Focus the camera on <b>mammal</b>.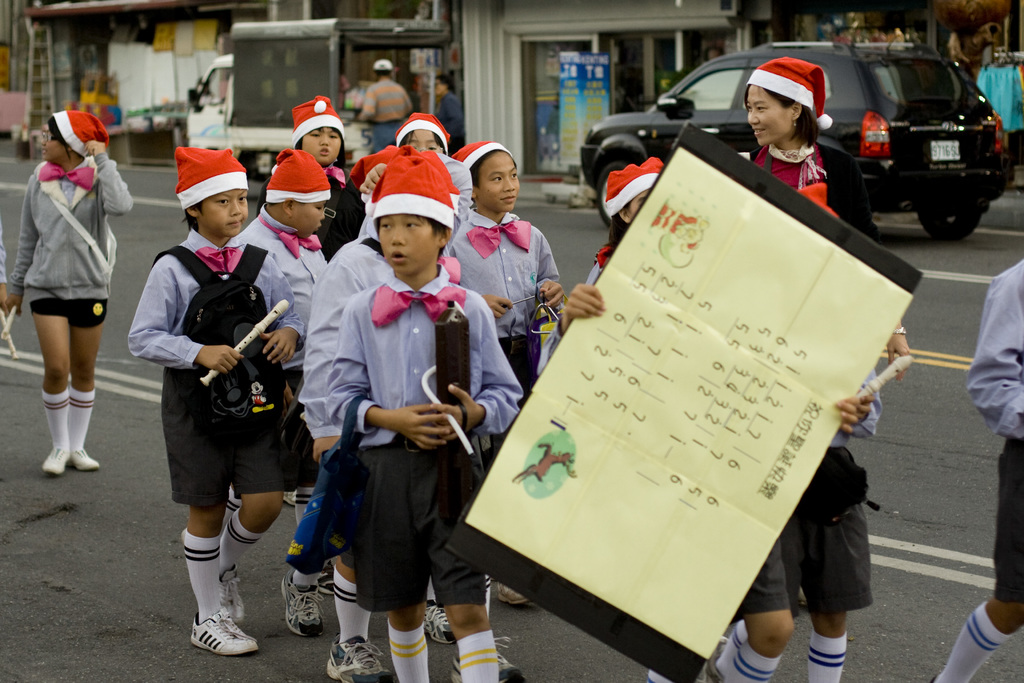
Focus region: l=218, t=146, r=326, b=632.
